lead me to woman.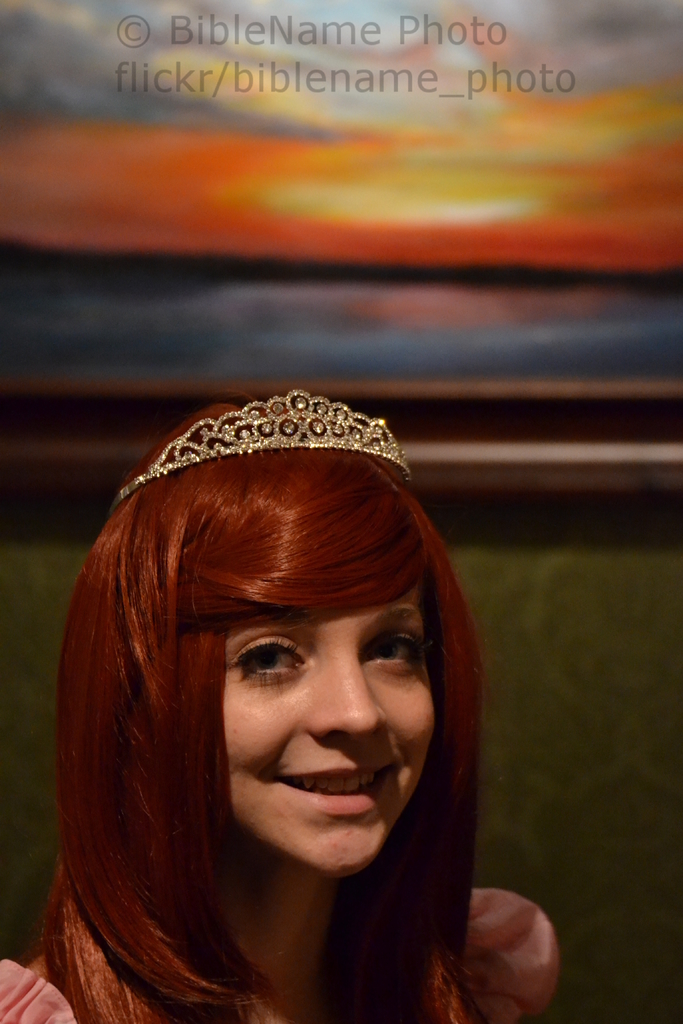
Lead to region(67, 419, 473, 1005).
